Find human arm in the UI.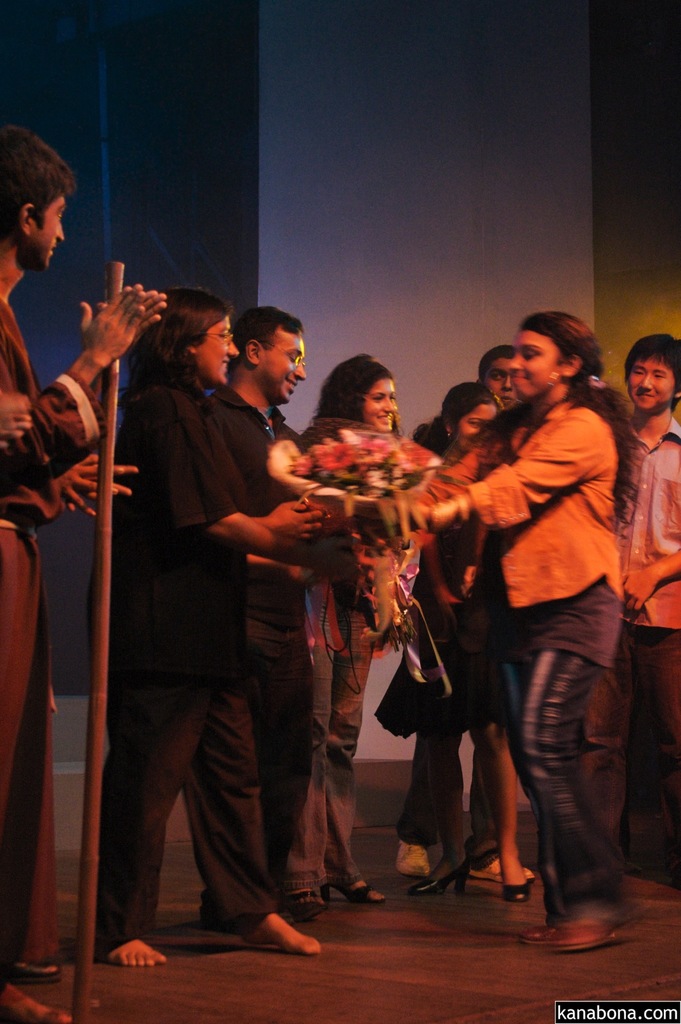
UI element at x1=423 y1=445 x2=465 y2=631.
